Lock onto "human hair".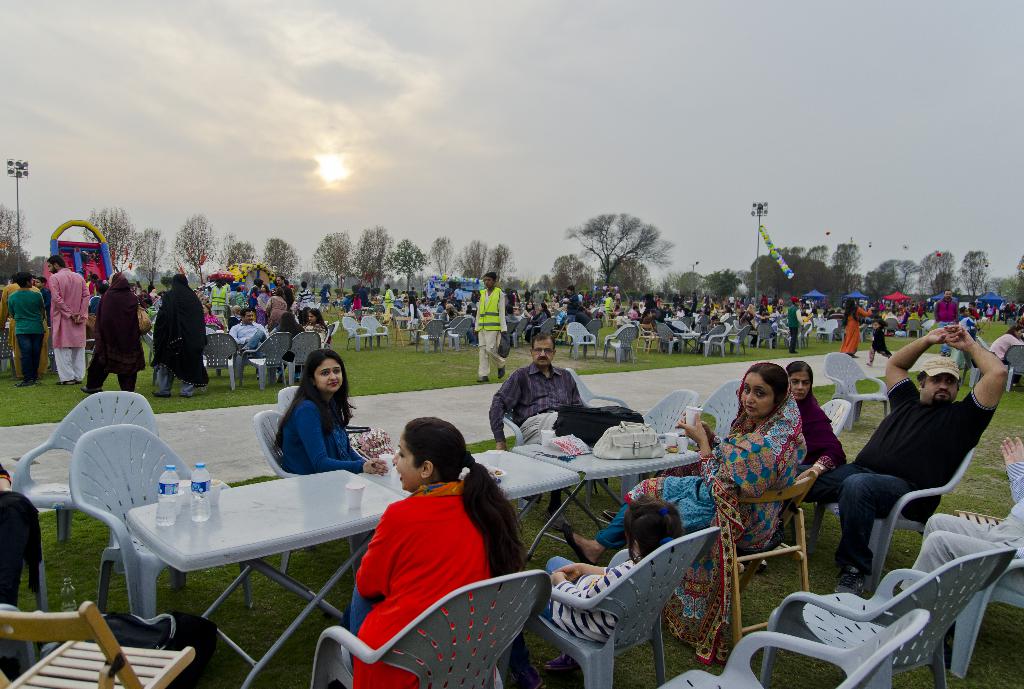
Locked: select_region(273, 351, 359, 449).
